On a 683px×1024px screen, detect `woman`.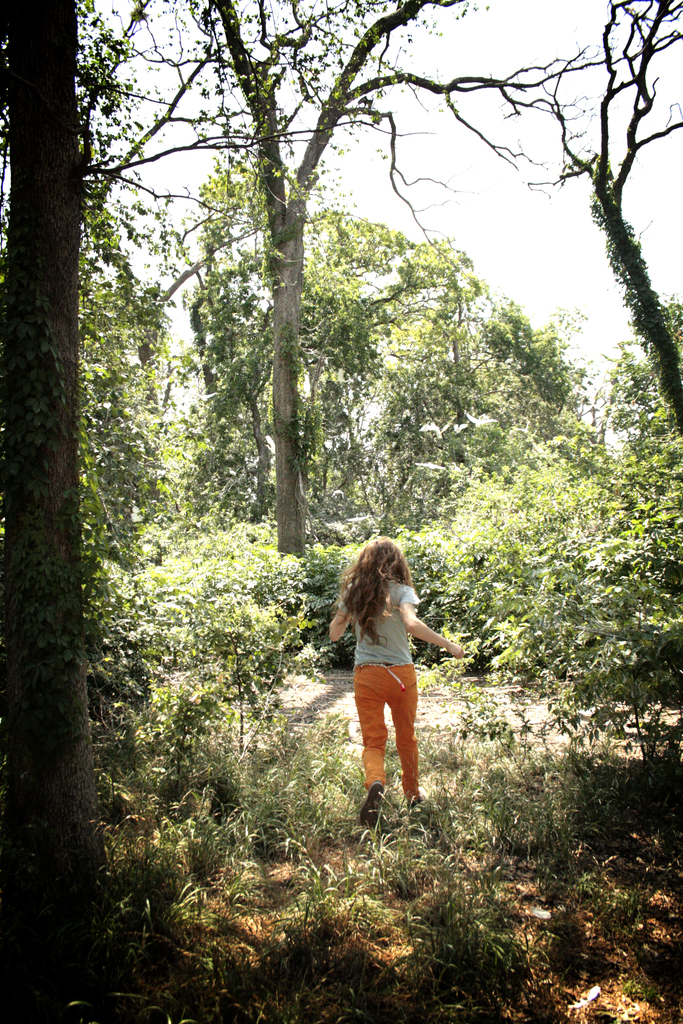
317, 525, 454, 822.
